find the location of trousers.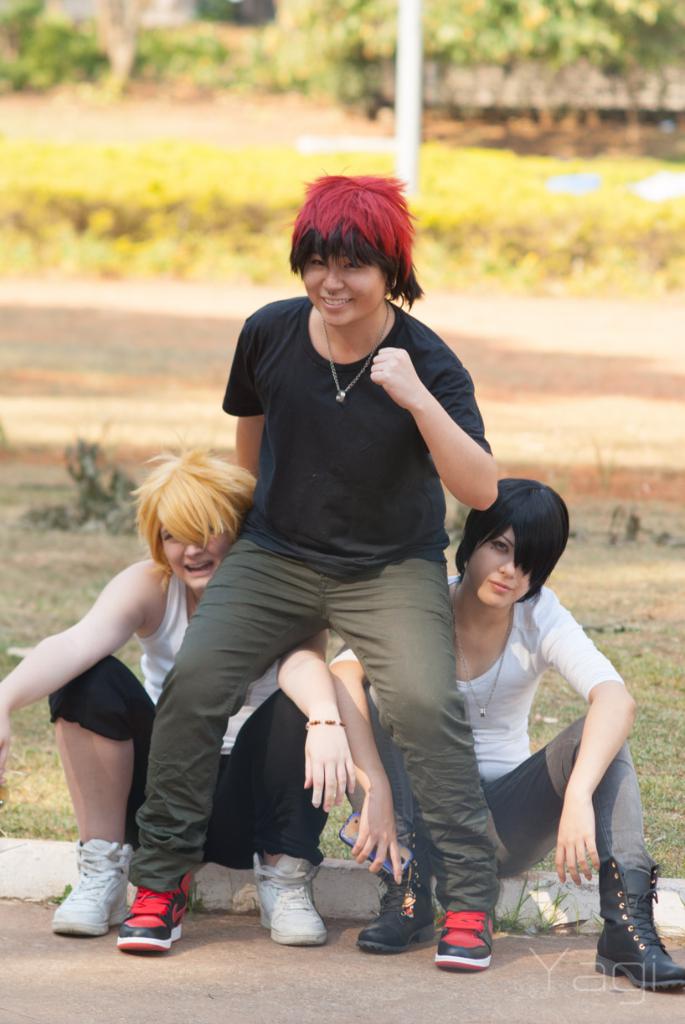
Location: (x1=127, y1=529, x2=504, y2=915).
